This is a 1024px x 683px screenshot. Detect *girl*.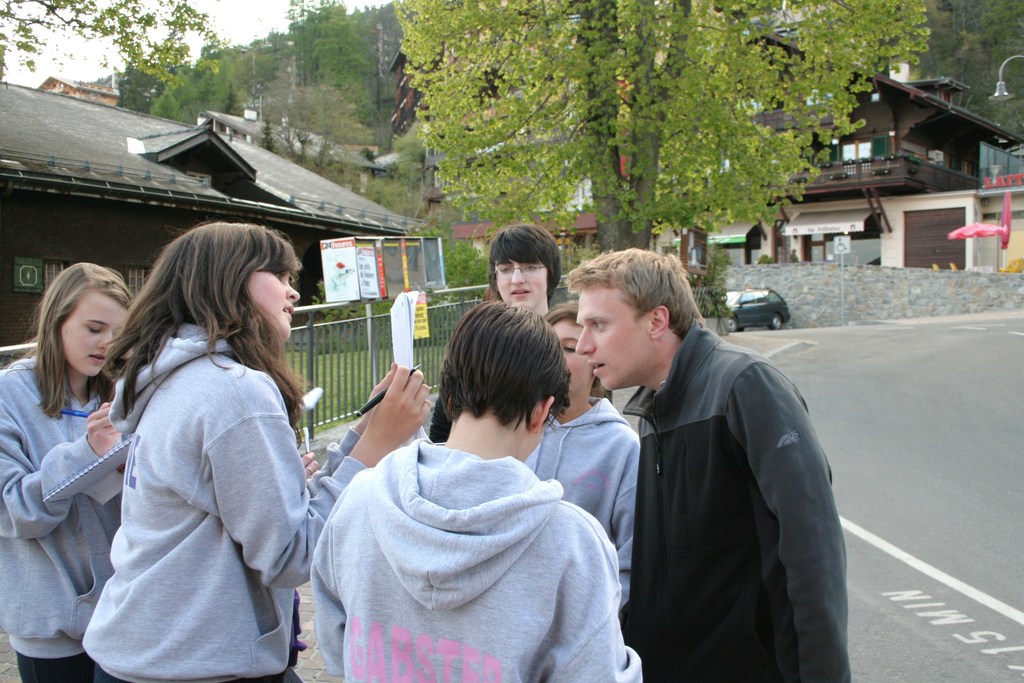
(84,228,431,682).
